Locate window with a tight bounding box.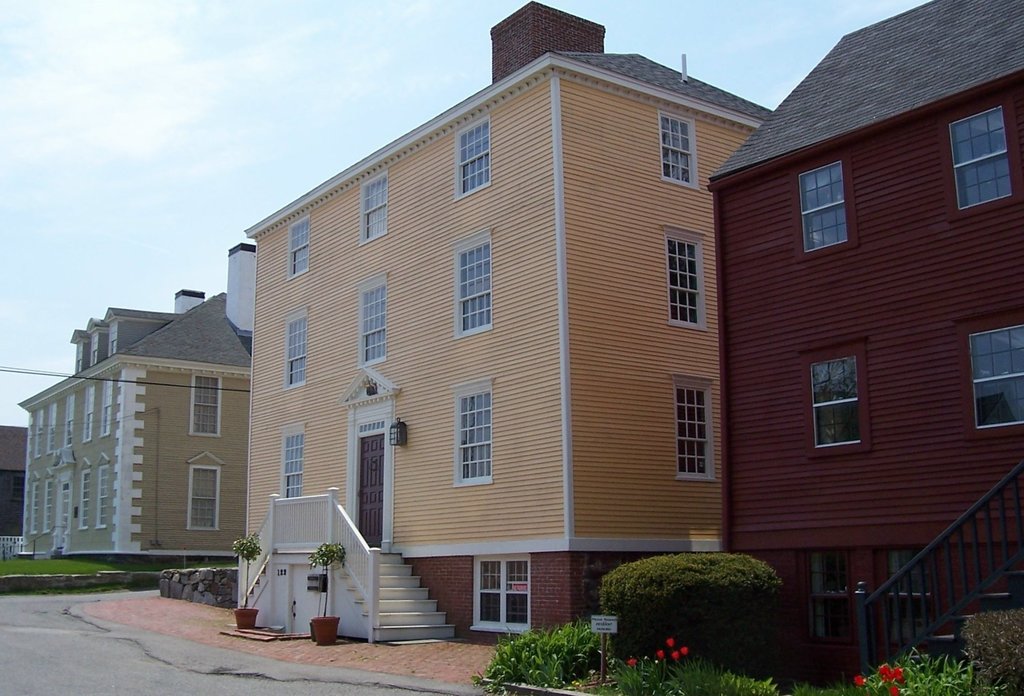
l=47, t=405, r=58, b=453.
